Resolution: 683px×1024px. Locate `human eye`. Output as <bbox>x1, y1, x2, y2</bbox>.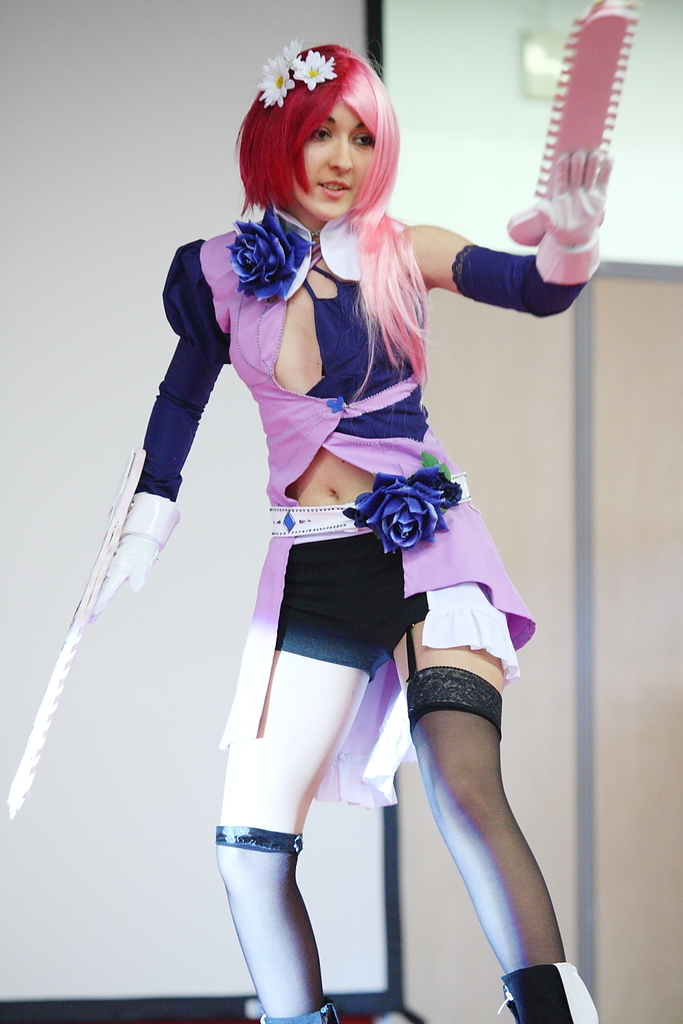
<bbox>311, 124, 330, 146</bbox>.
